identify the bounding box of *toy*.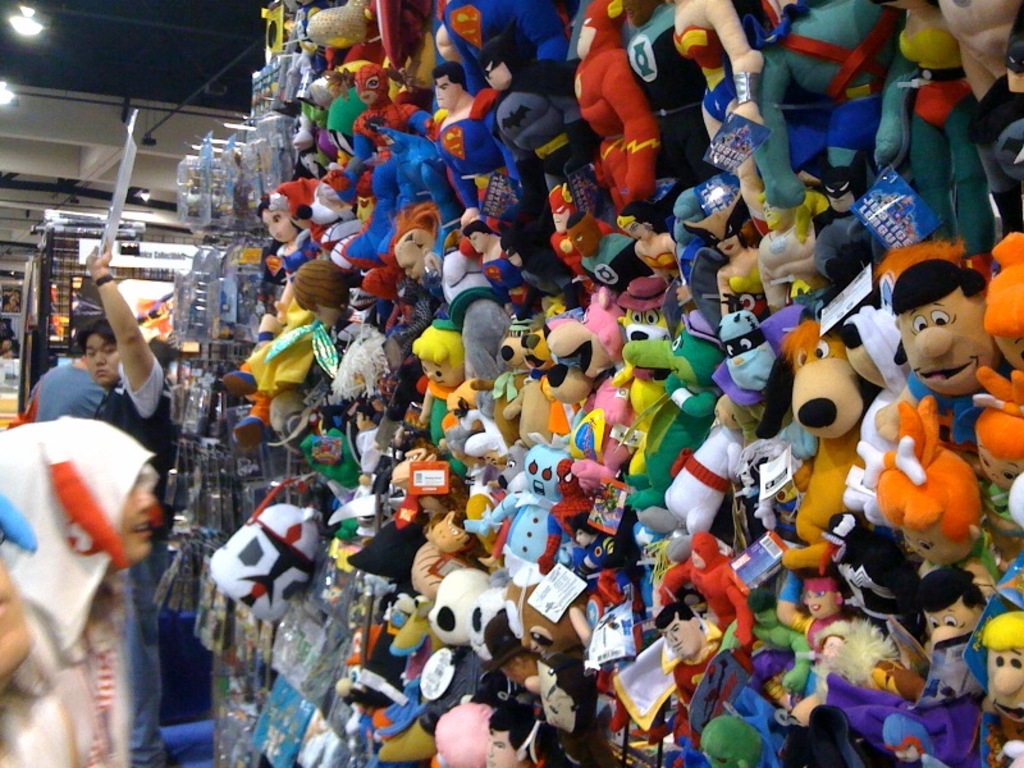
594 324 717 526.
